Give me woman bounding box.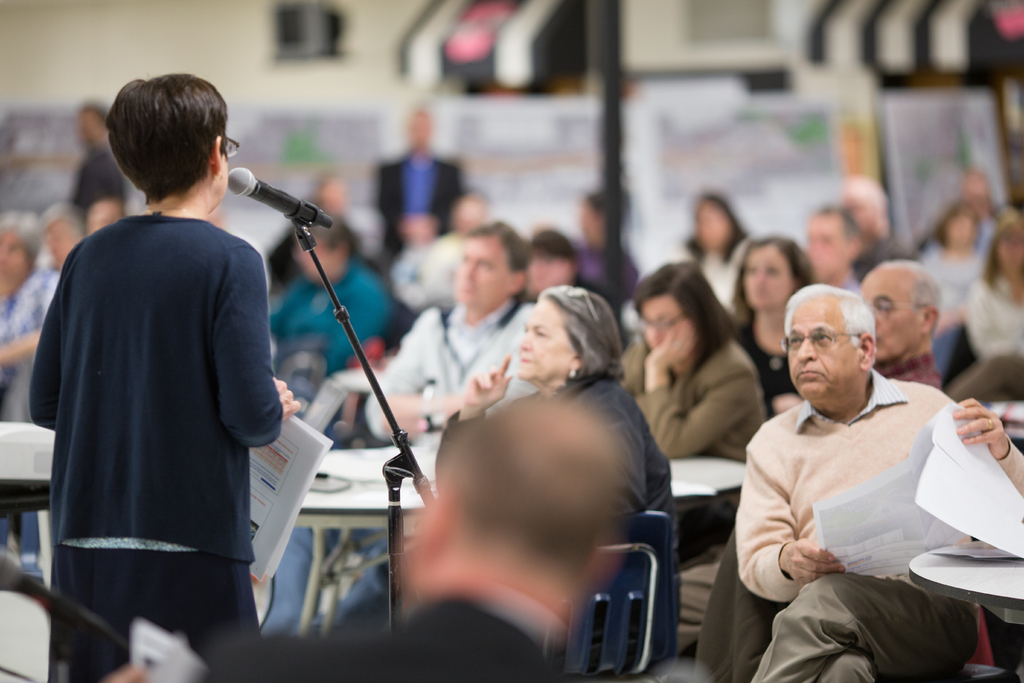
detection(913, 202, 987, 388).
